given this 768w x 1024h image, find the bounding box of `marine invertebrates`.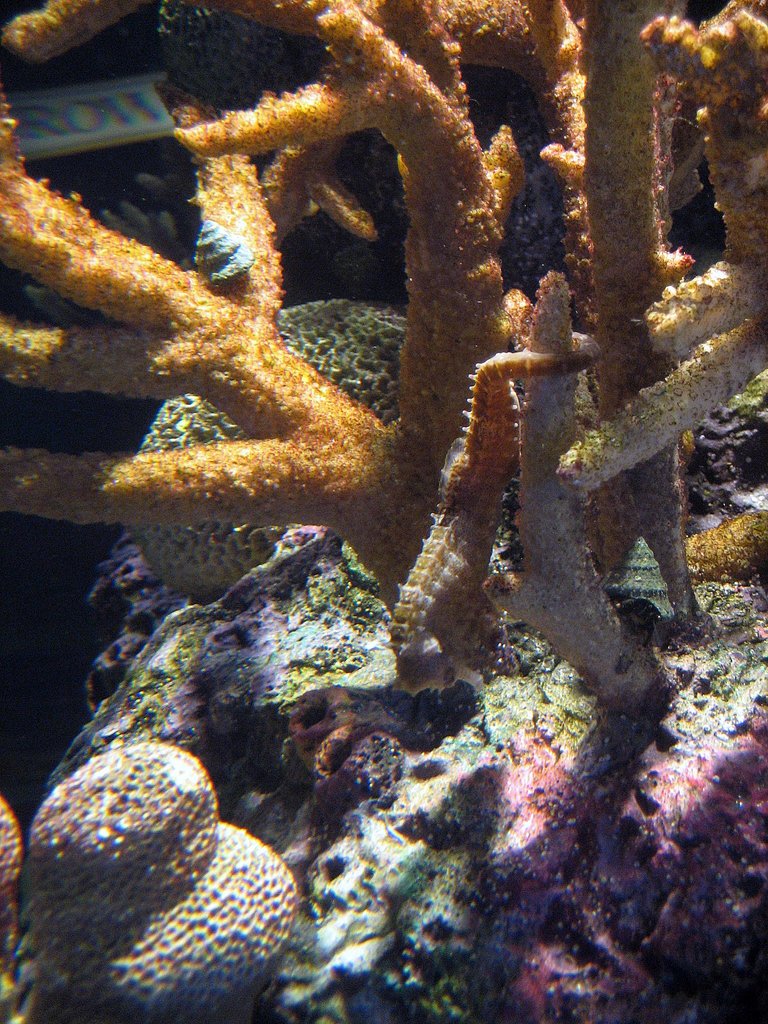
BBox(23, 712, 324, 1023).
